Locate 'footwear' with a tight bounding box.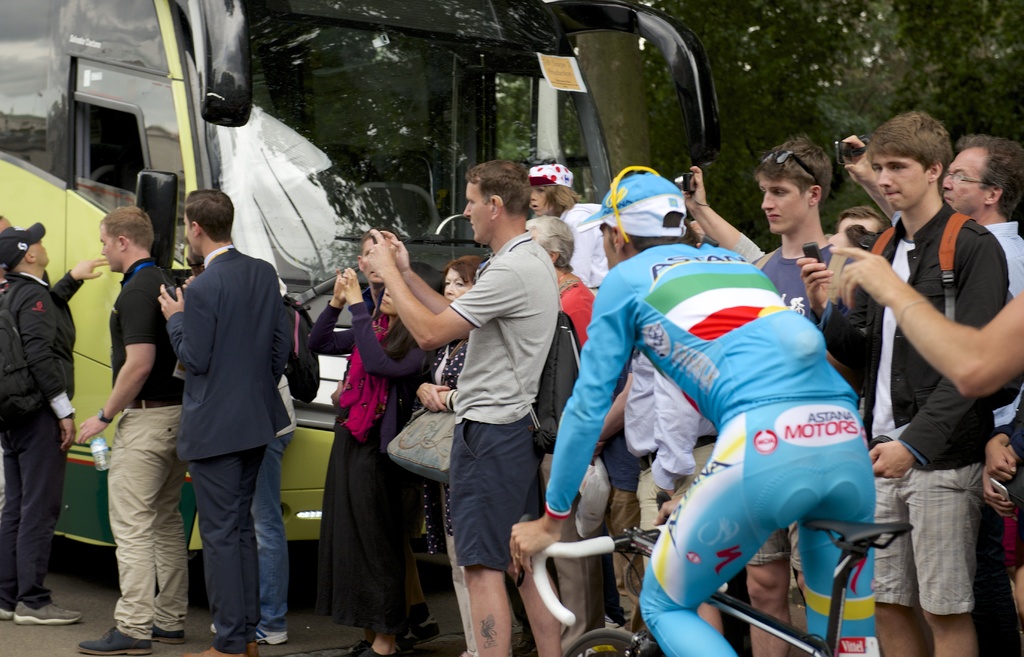
crop(74, 625, 150, 654).
